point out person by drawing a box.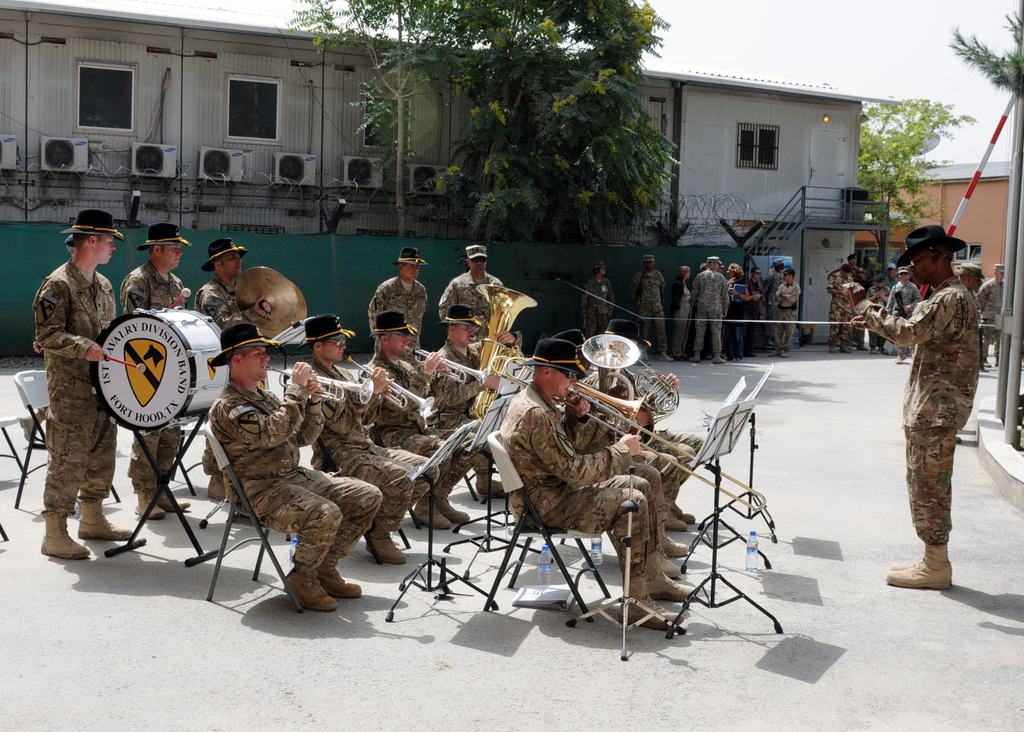
select_region(823, 259, 854, 354).
